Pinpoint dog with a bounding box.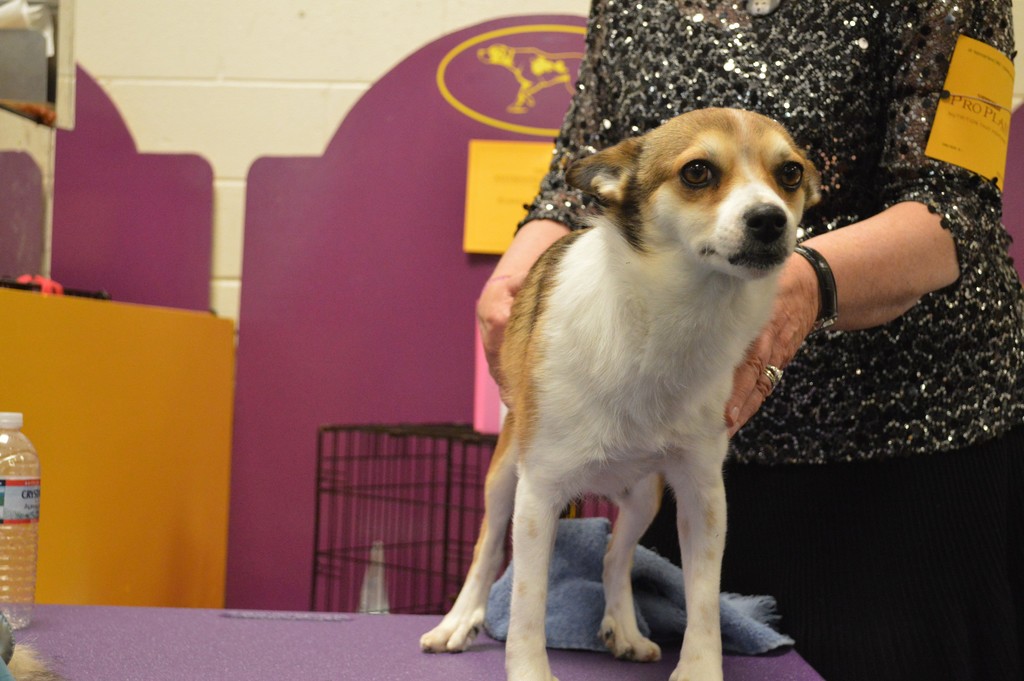
bbox=[422, 104, 821, 680].
